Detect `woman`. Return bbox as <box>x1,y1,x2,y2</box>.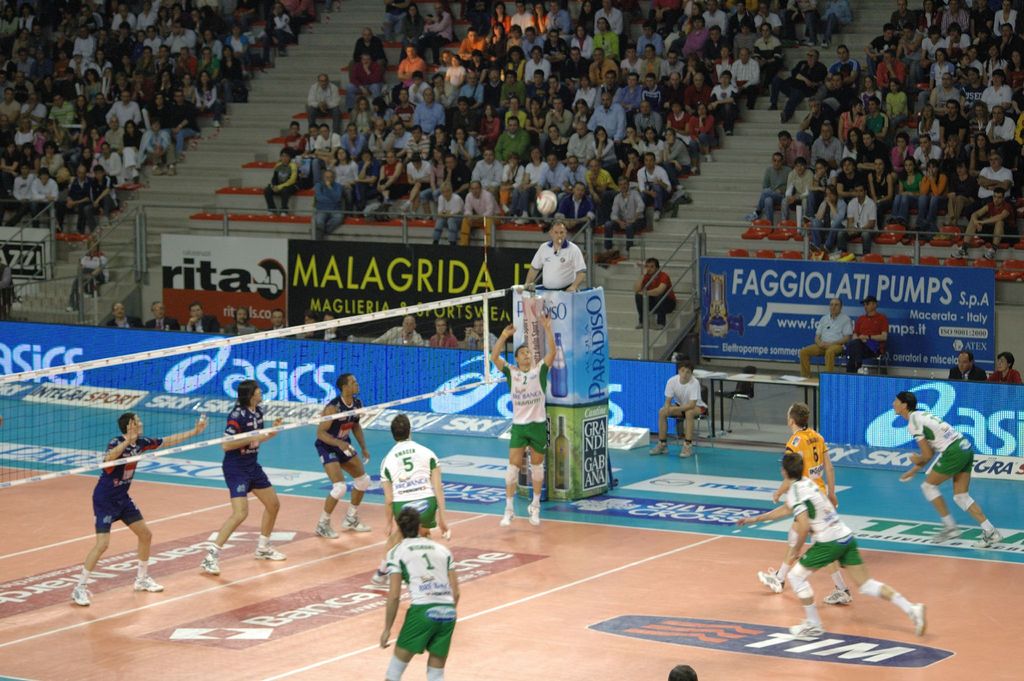
<box>891,132,915,188</box>.
